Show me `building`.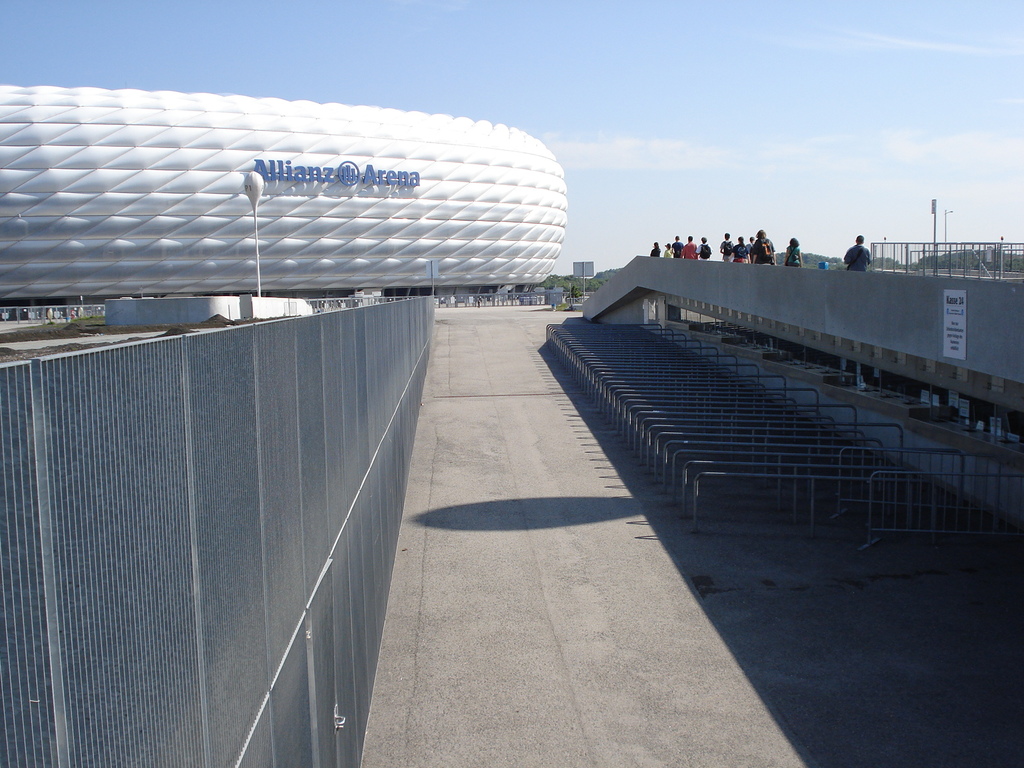
`building` is here: pyautogui.locateOnScreen(0, 81, 571, 301).
